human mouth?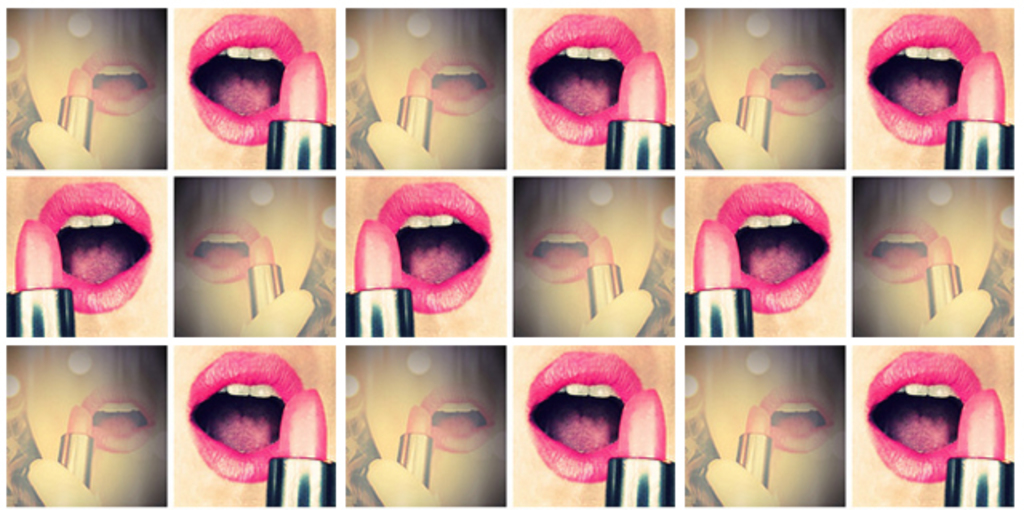
rect(413, 50, 504, 122)
